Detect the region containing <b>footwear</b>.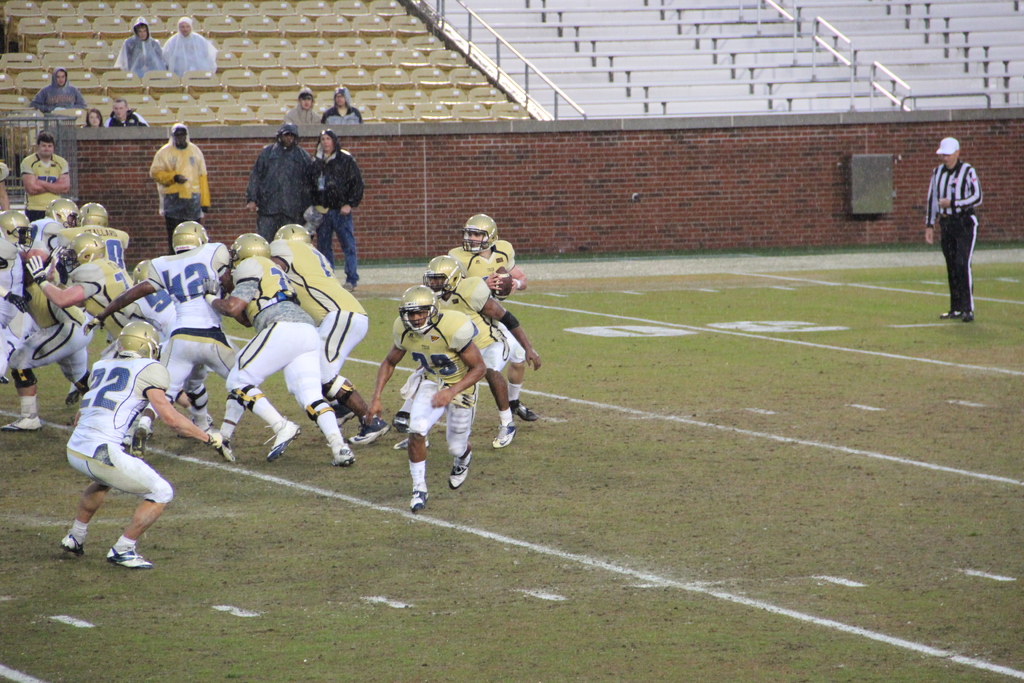
bbox(128, 422, 149, 456).
